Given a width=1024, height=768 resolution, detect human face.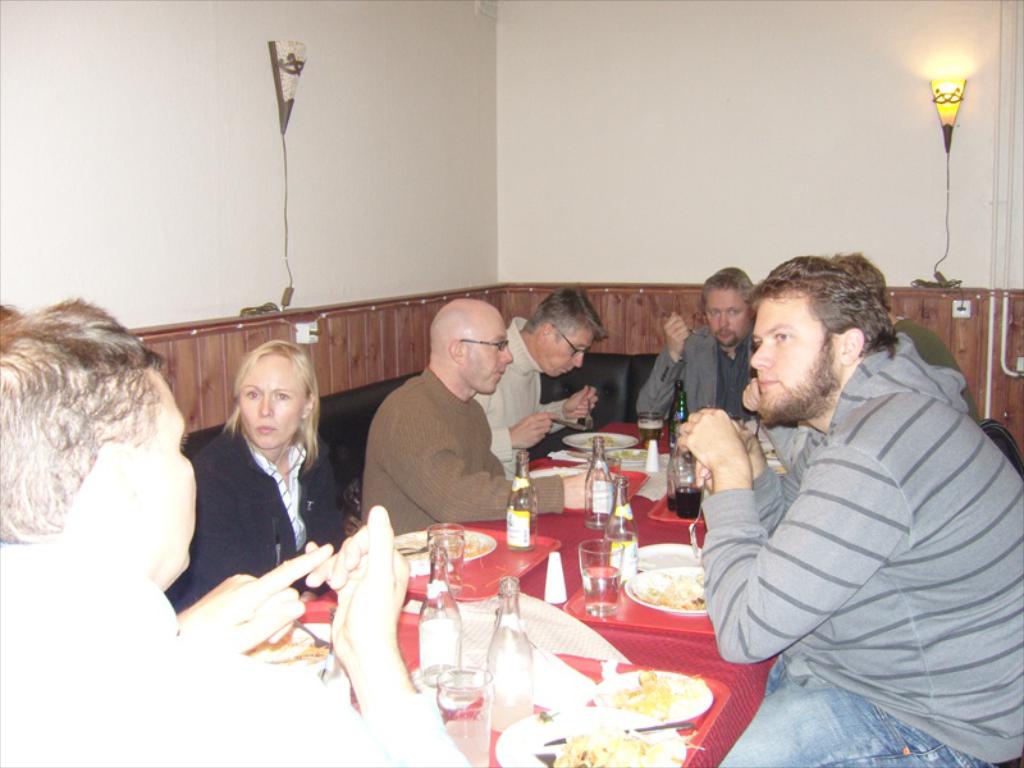
left=237, top=353, right=306, bottom=448.
